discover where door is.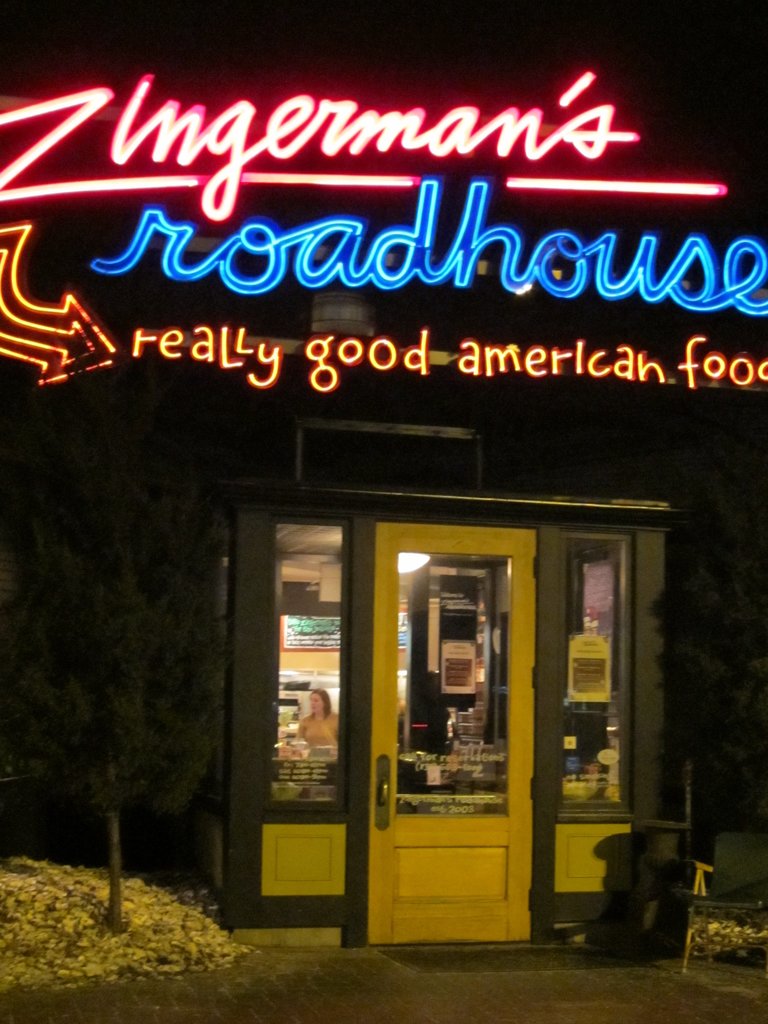
Discovered at [left=365, top=519, right=540, bottom=947].
